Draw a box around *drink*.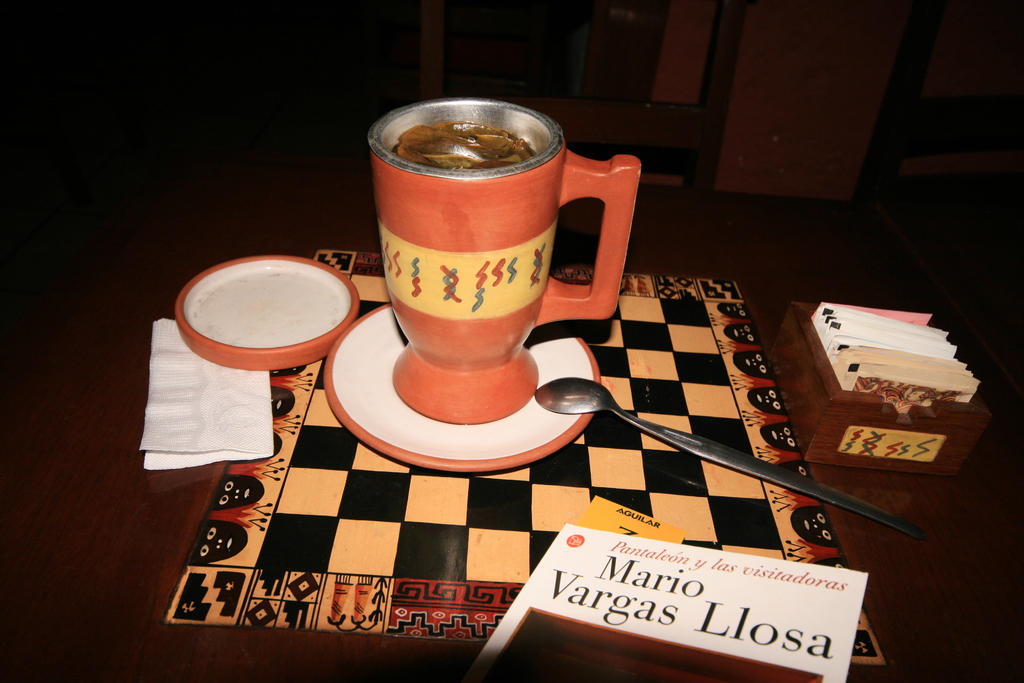
359:97:580:414.
